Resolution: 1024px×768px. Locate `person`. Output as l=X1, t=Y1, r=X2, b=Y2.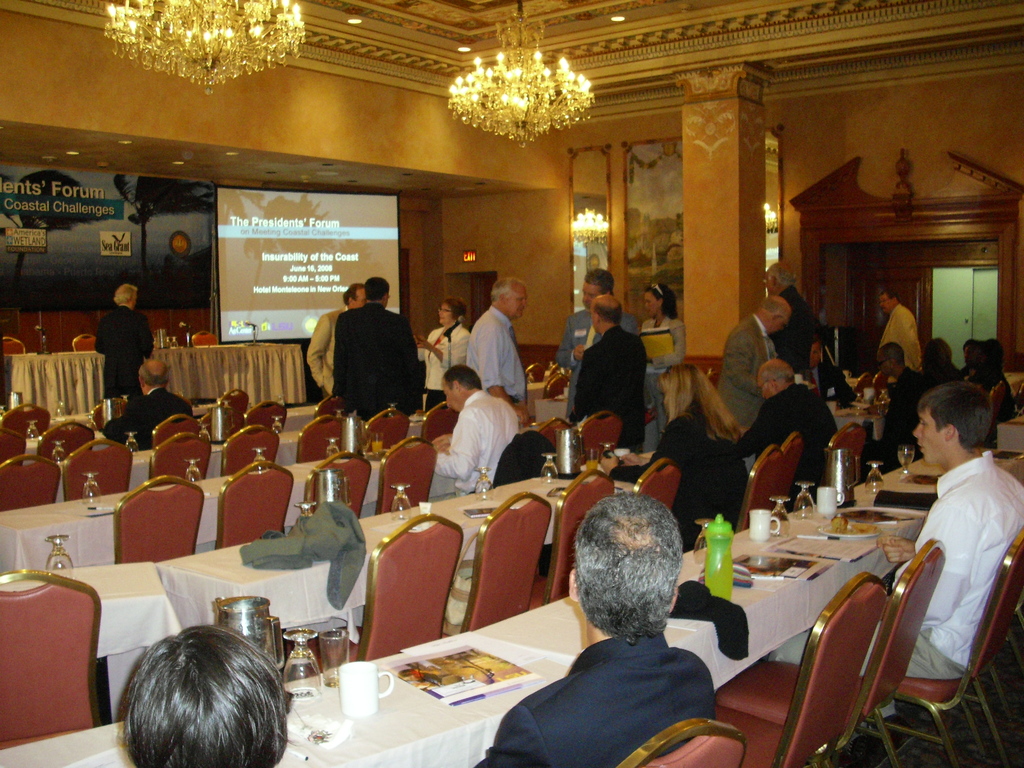
l=109, t=358, r=203, b=444.
